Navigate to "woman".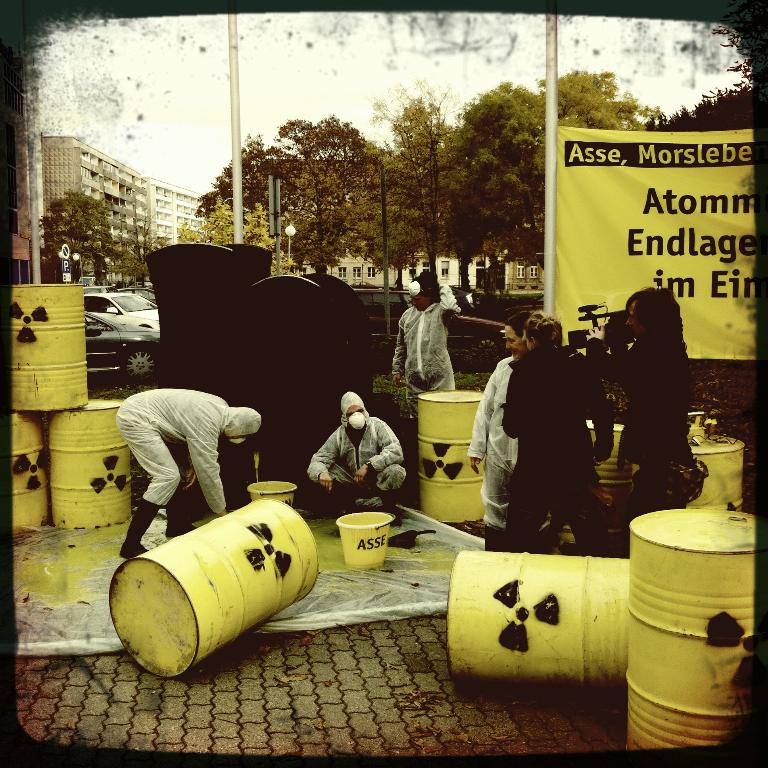
Navigation target: [389, 265, 461, 432].
